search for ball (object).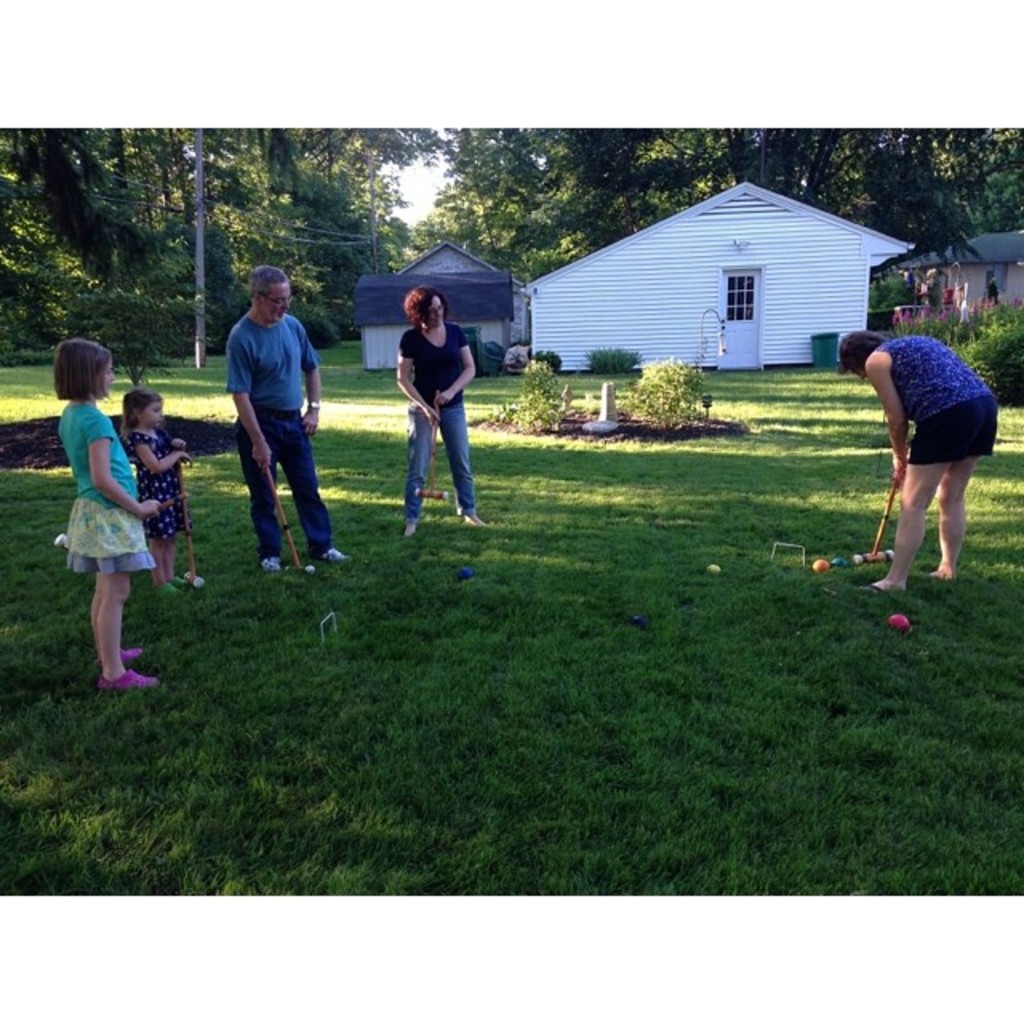
Found at bbox(710, 565, 725, 574).
